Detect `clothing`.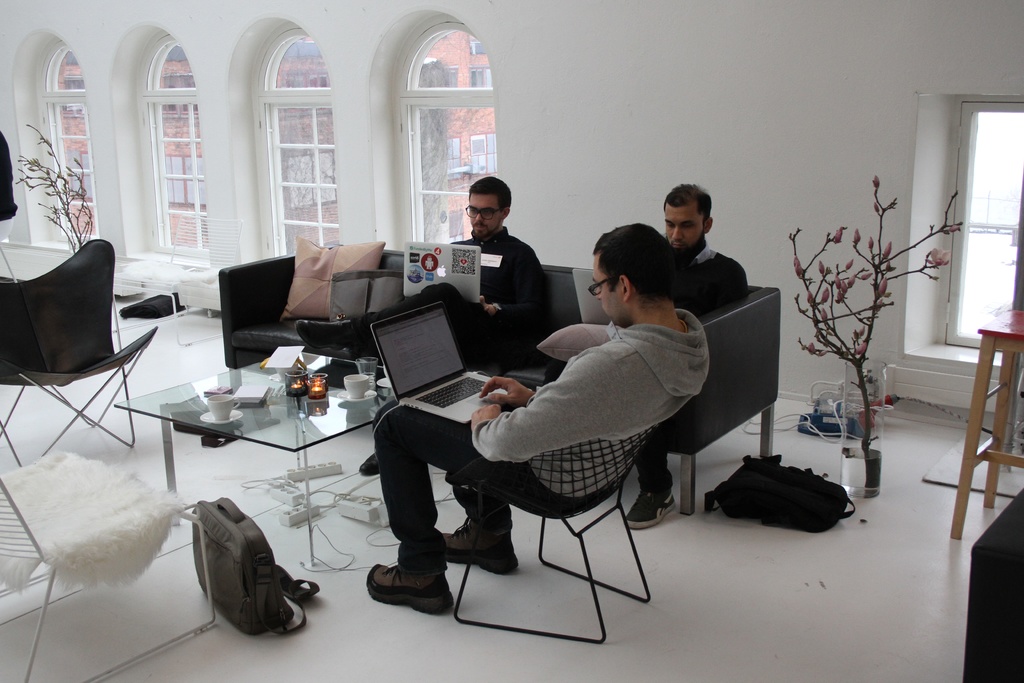
Detected at (492,297,730,518).
